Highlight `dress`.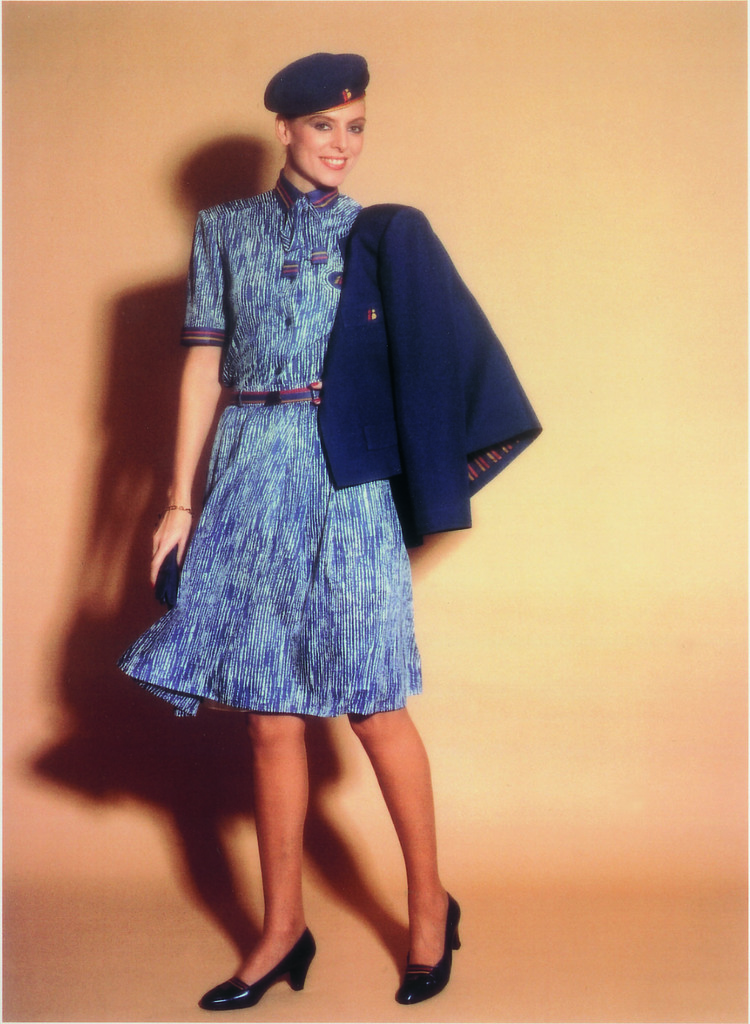
Highlighted region: detection(117, 168, 420, 721).
